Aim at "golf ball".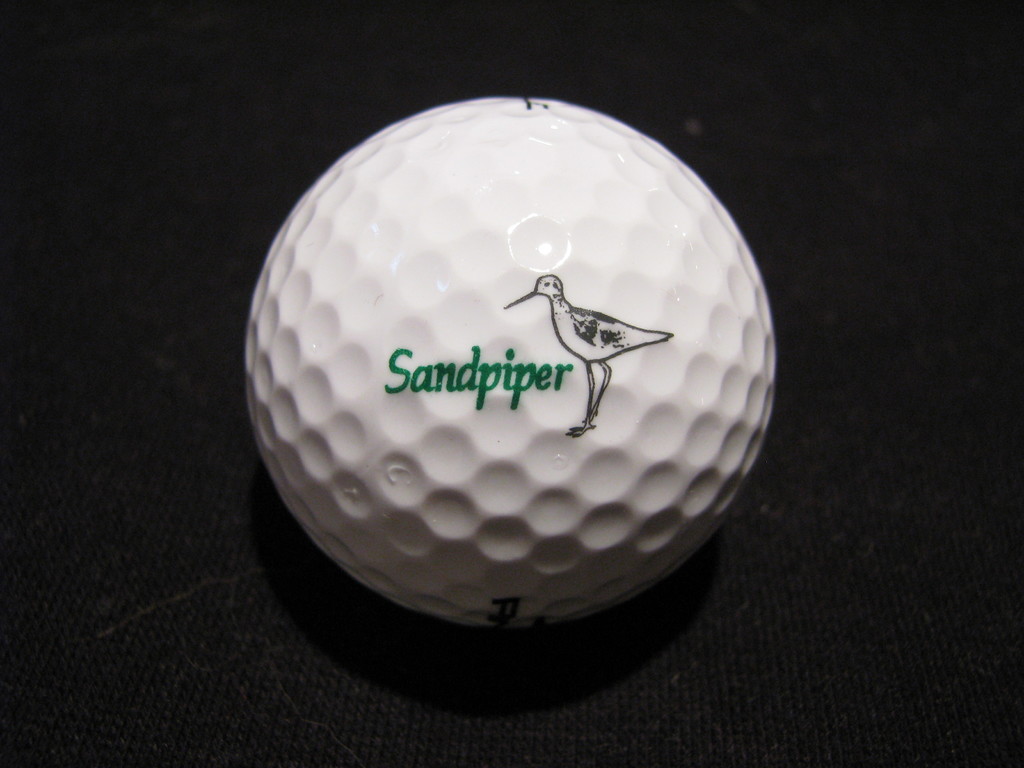
Aimed at crop(227, 77, 786, 649).
